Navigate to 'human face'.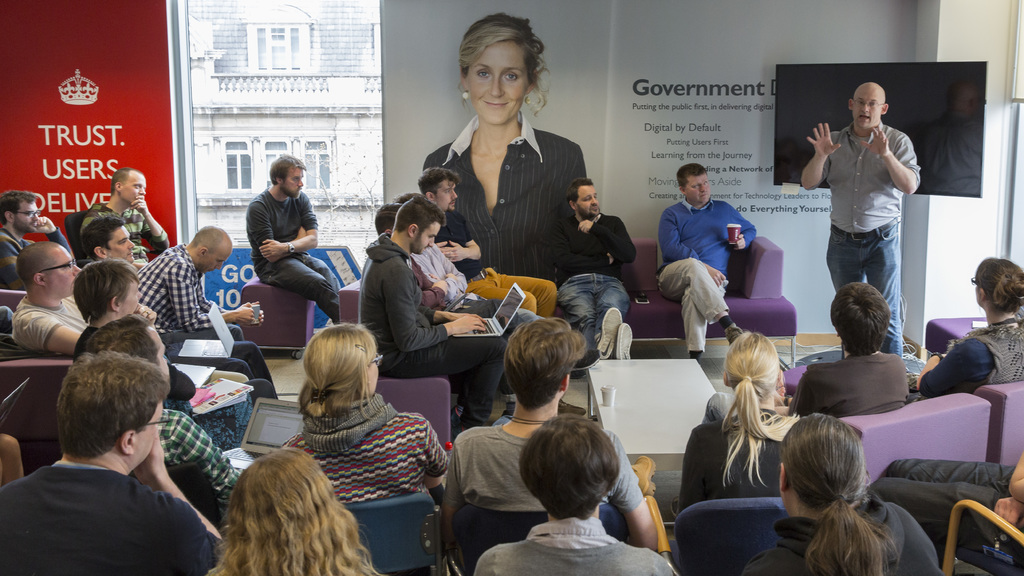
Navigation target: box(575, 184, 597, 215).
